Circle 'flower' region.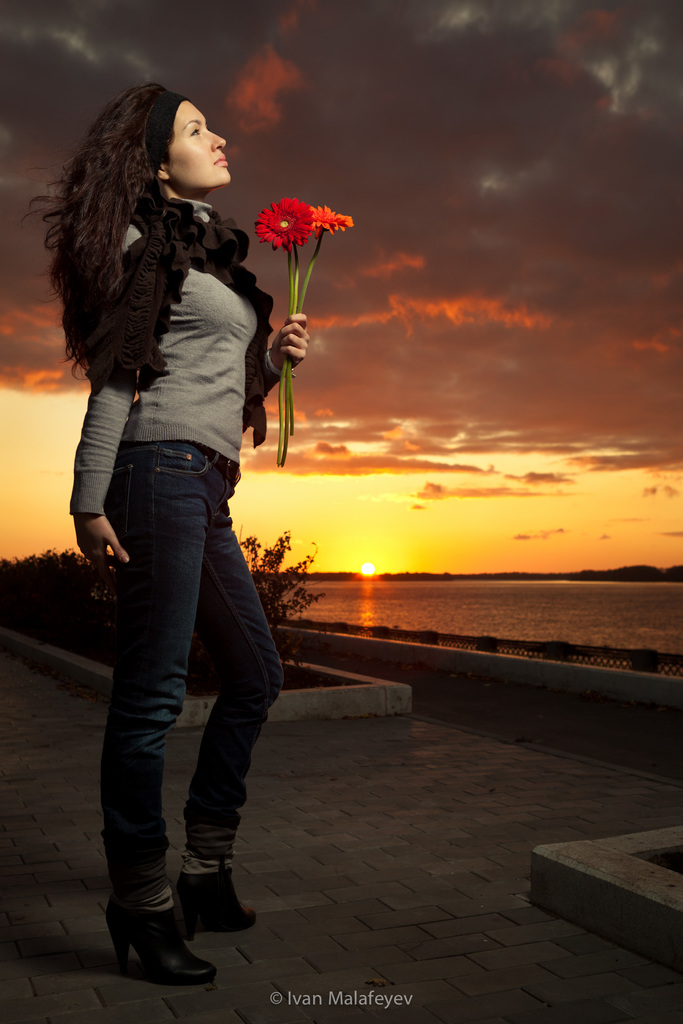
Region: 239,178,341,244.
